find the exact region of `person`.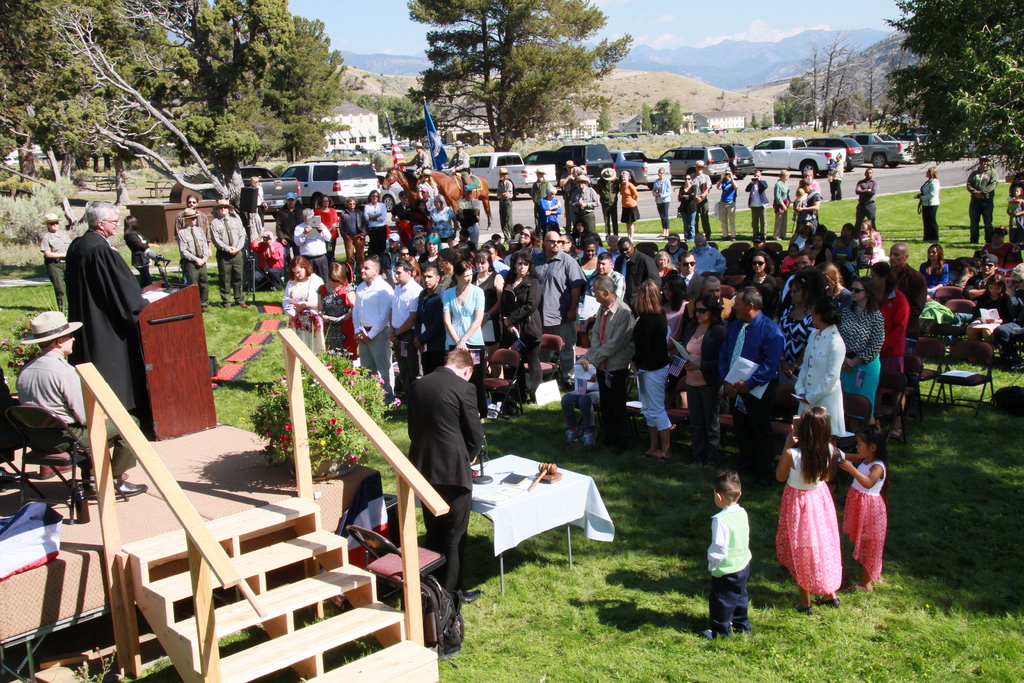
Exact region: BBox(68, 204, 154, 428).
